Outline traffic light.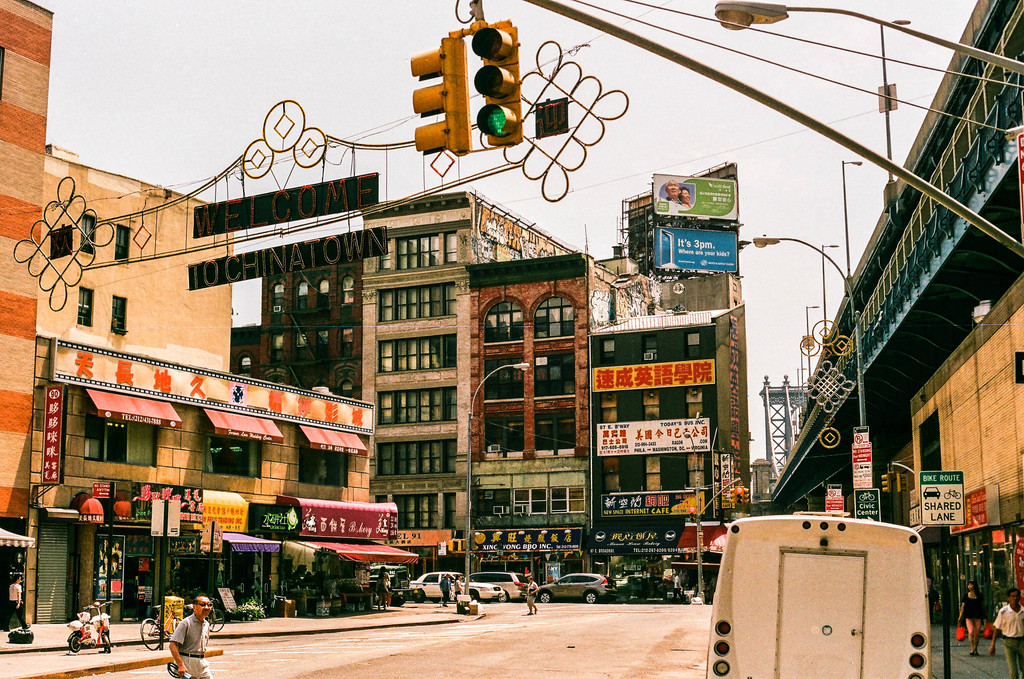
Outline: <box>727,482,749,505</box>.
